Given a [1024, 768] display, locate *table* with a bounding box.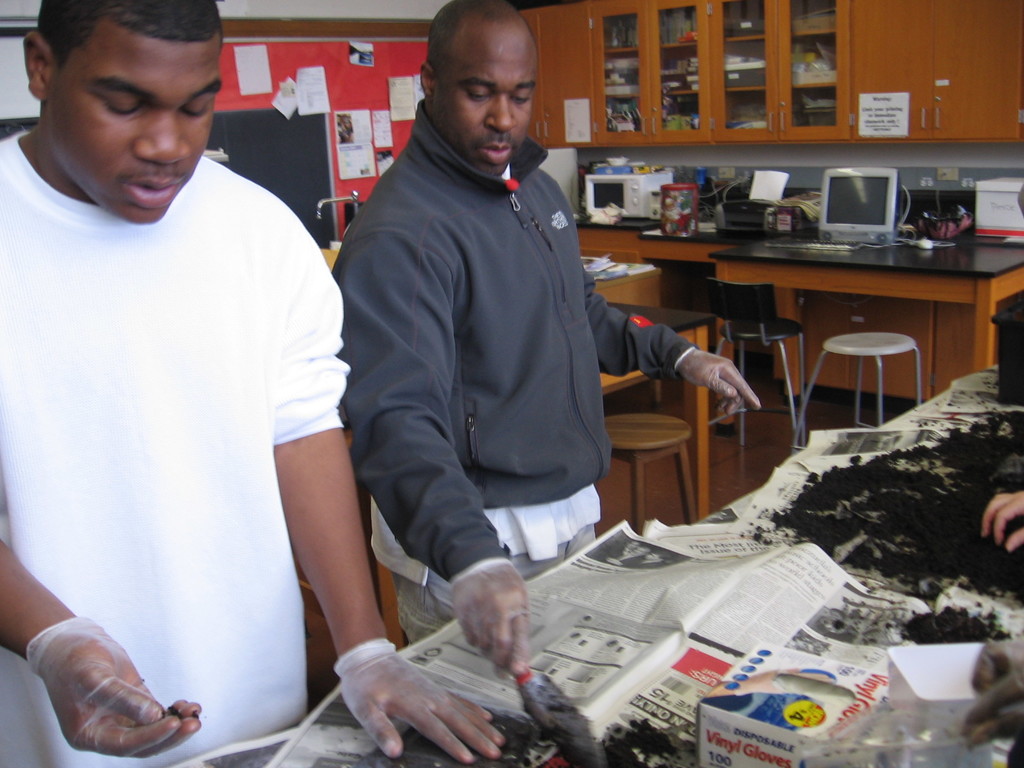
Located: box=[184, 364, 1023, 767].
